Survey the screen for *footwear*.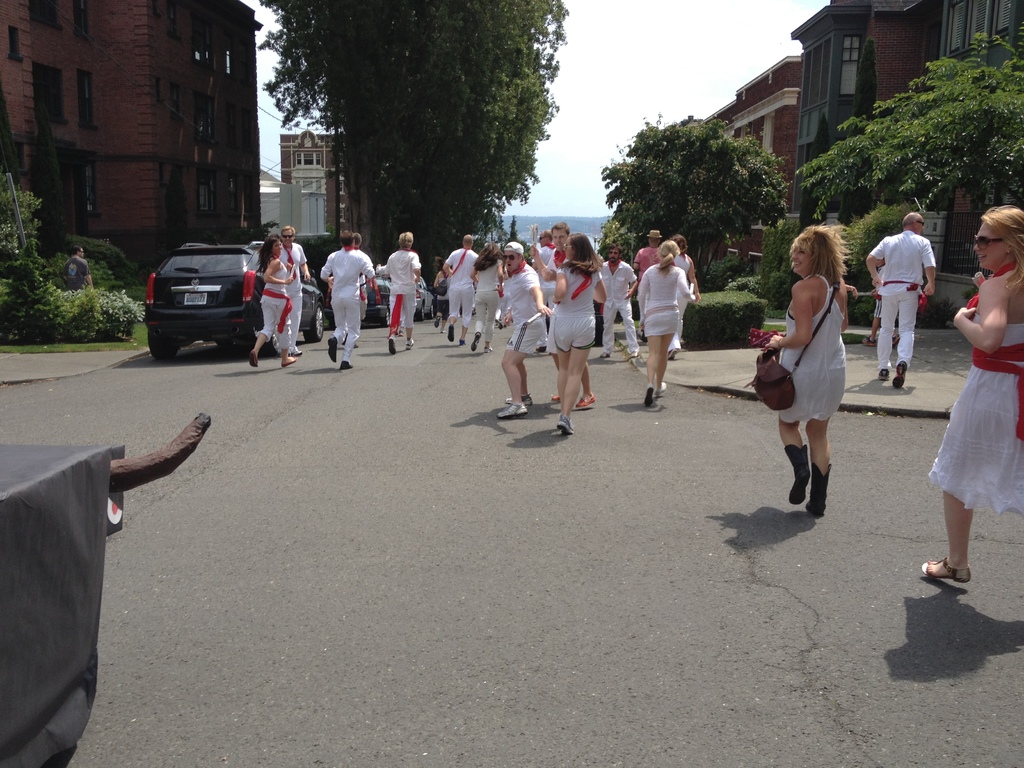
Survey found: detection(388, 333, 399, 355).
